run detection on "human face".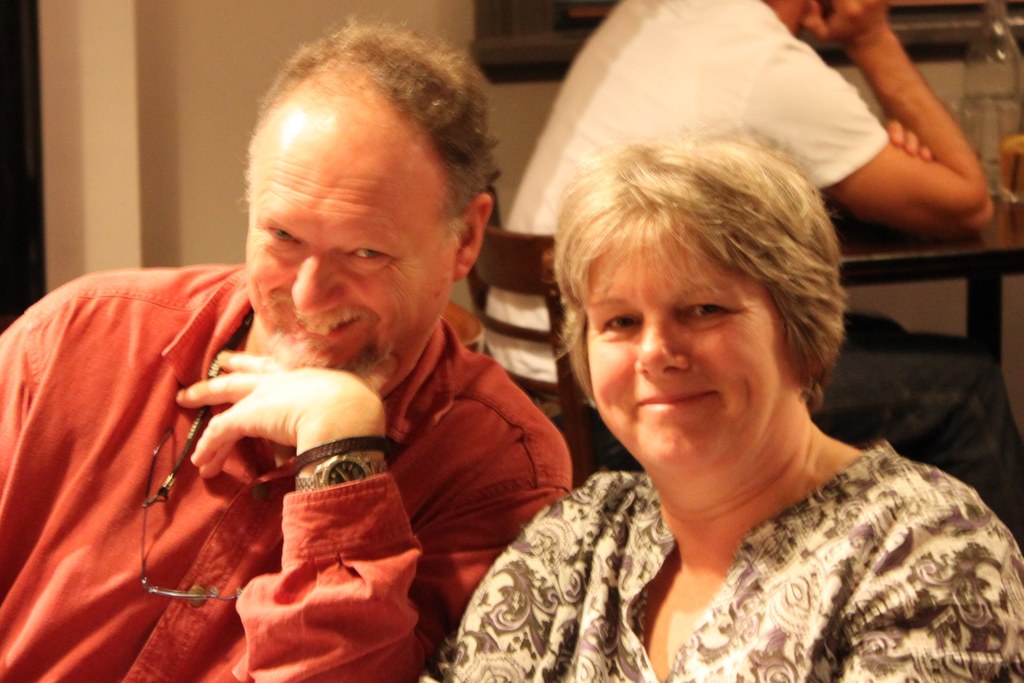
Result: Rect(243, 118, 459, 390).
